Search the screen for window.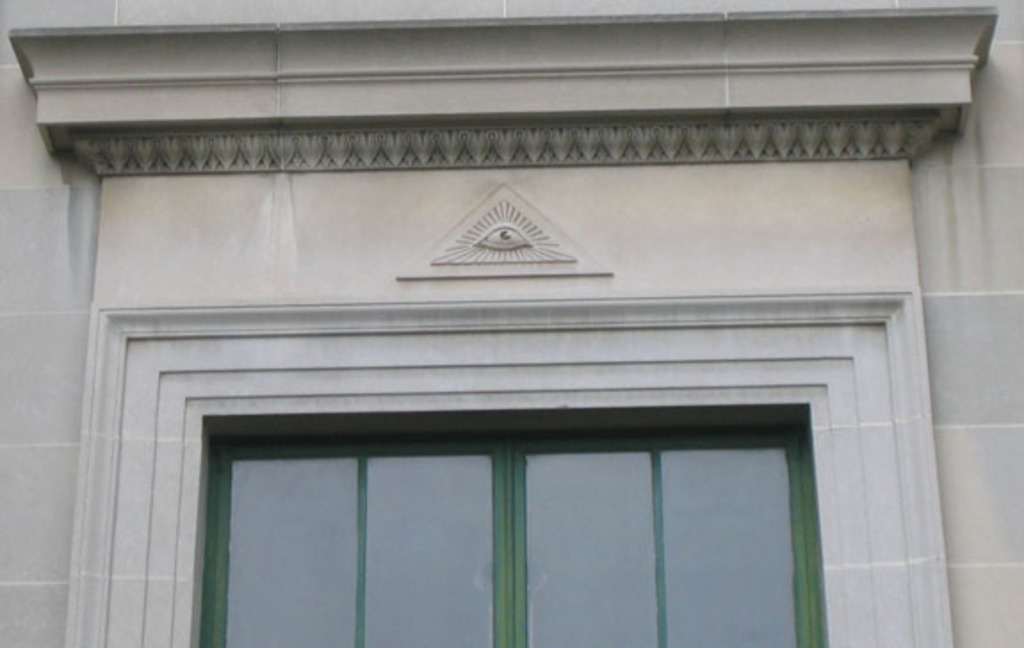
Found at bbox=(194, 418, 826, 646).
